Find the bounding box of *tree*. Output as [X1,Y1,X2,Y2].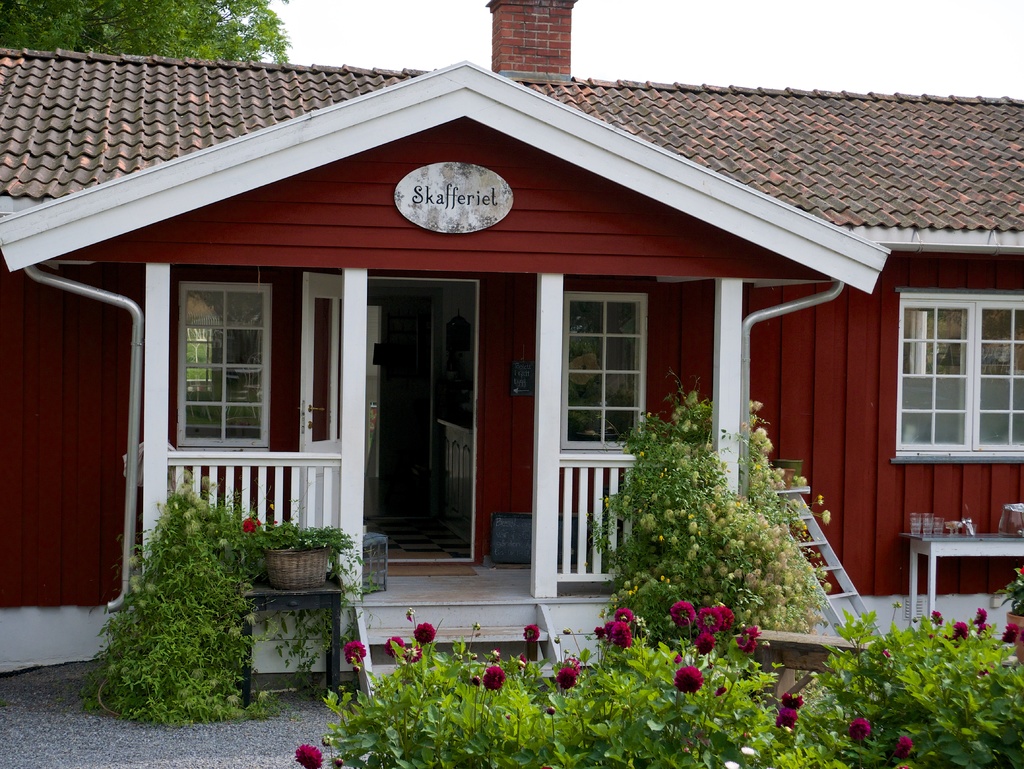
[3,0,291,63].
